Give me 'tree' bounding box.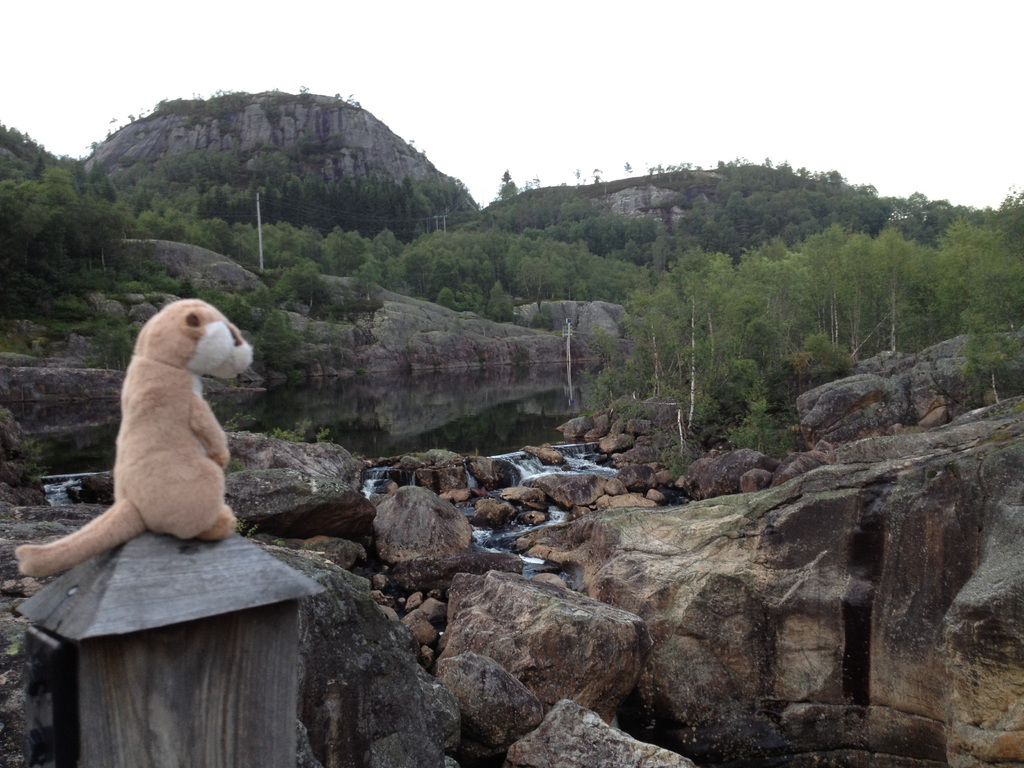
select_region(485, 278, 516, 323).
